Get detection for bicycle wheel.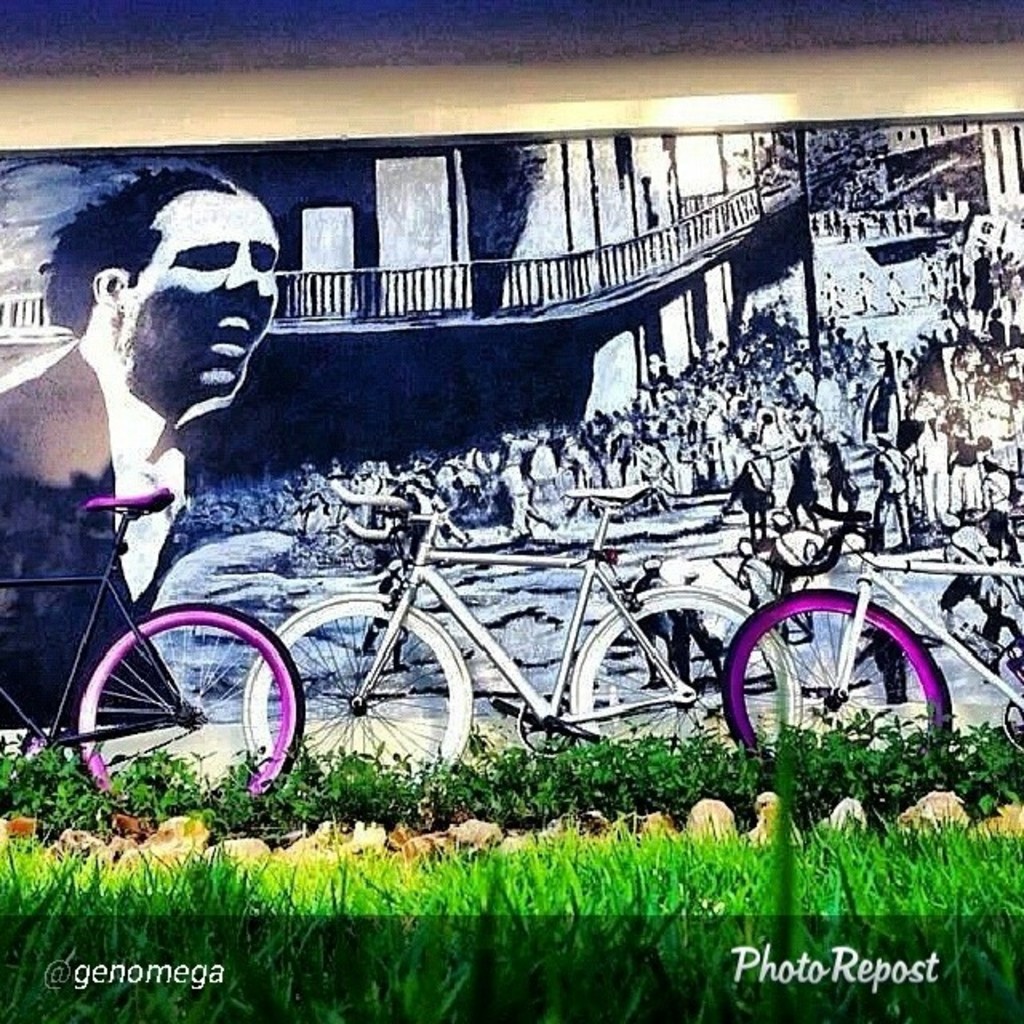
Detection: [718,581,947,822].
